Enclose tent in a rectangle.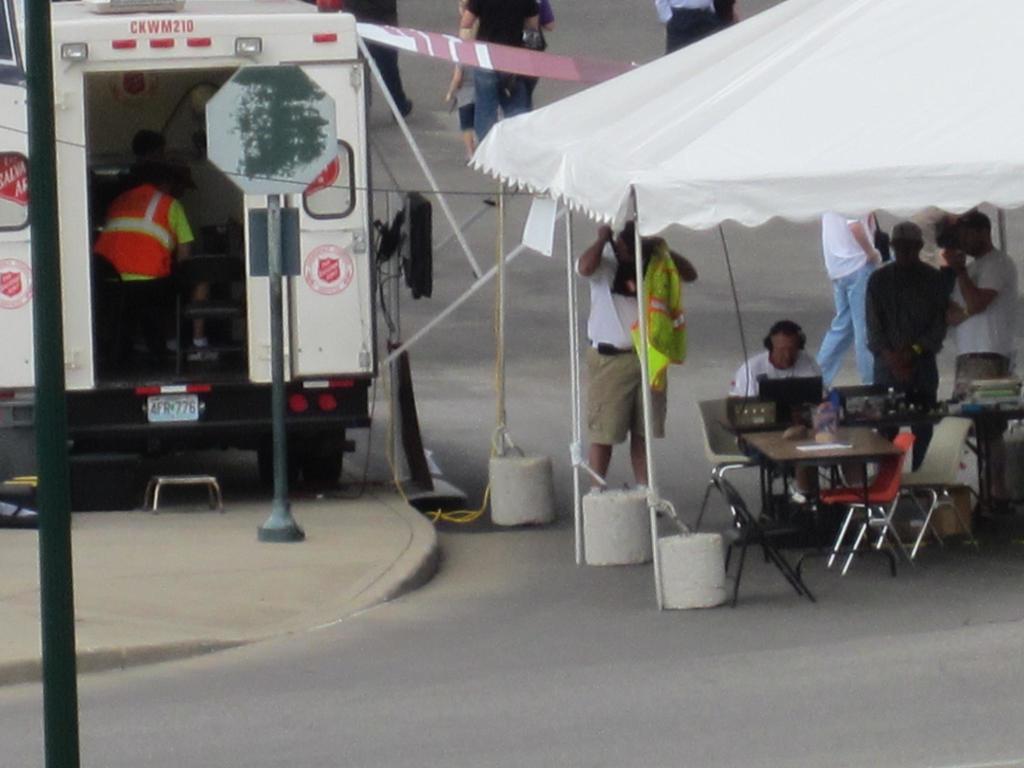
(x1=408, y1=0, x2=961, y2=538).
